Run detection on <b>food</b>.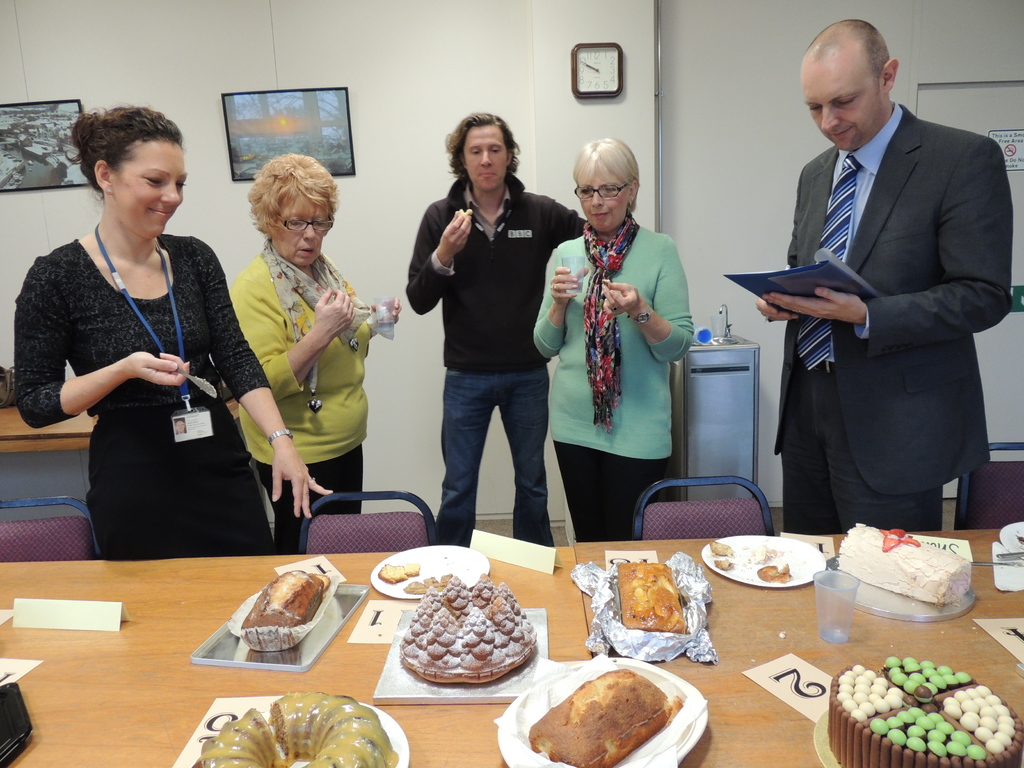
Result: locate(928, 667, 943, 676).
